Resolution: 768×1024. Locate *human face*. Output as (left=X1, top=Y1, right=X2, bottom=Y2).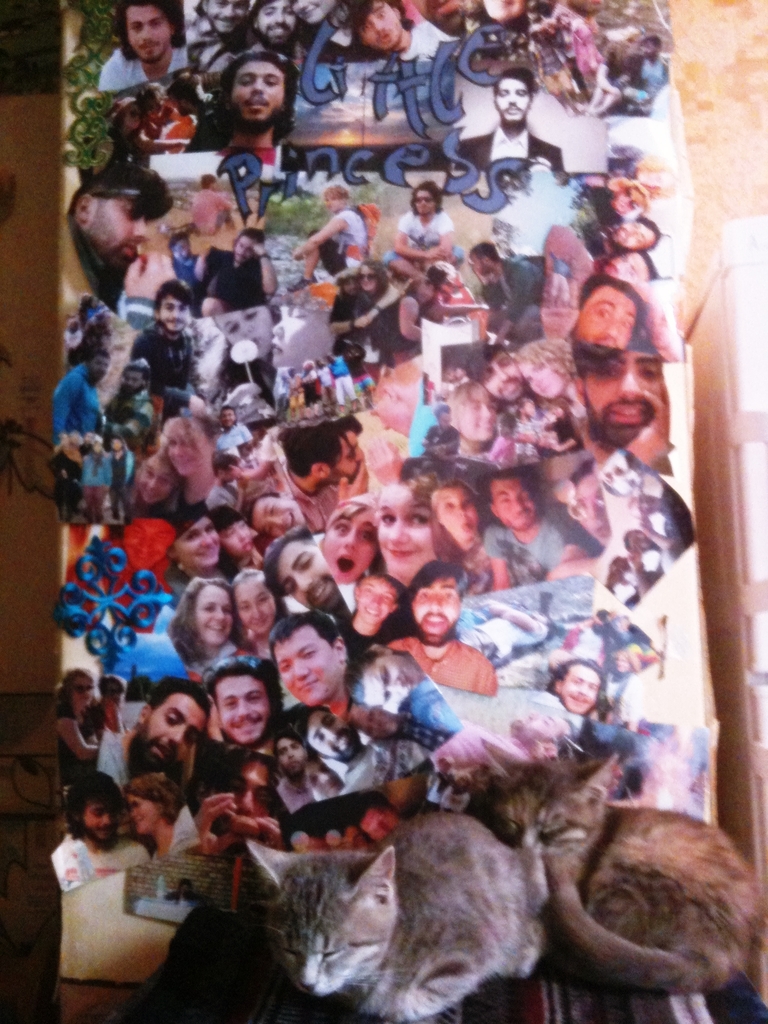
(left=194, top=582, right=234, bottom=646).
